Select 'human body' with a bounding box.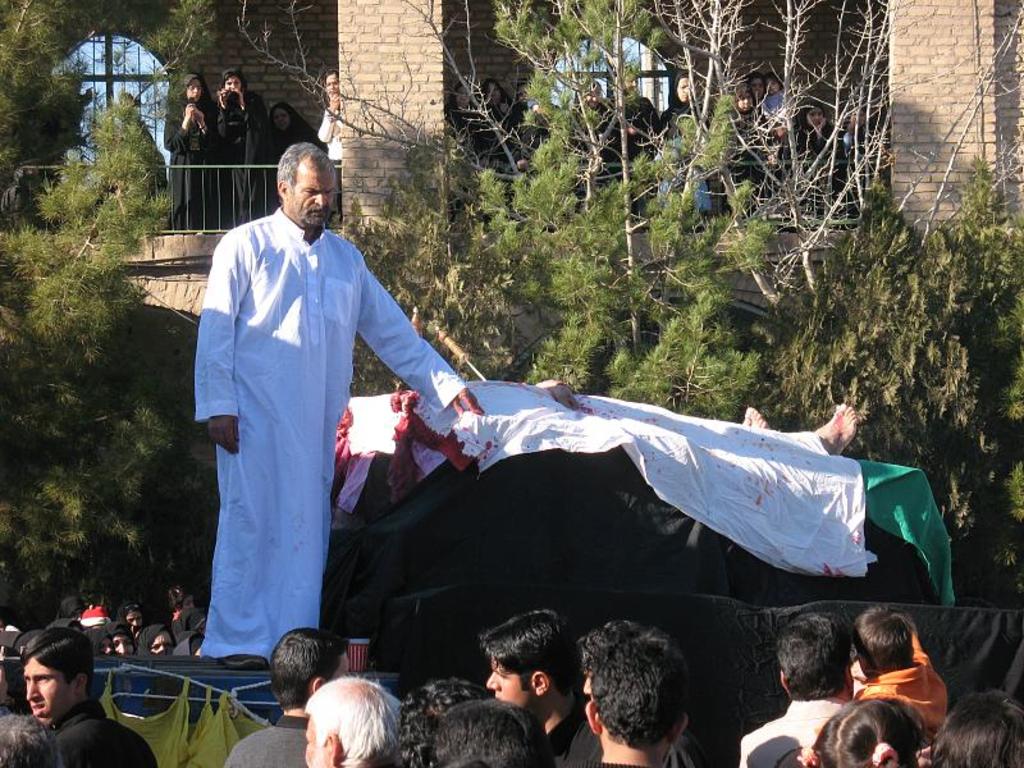
45,699,155,767.
